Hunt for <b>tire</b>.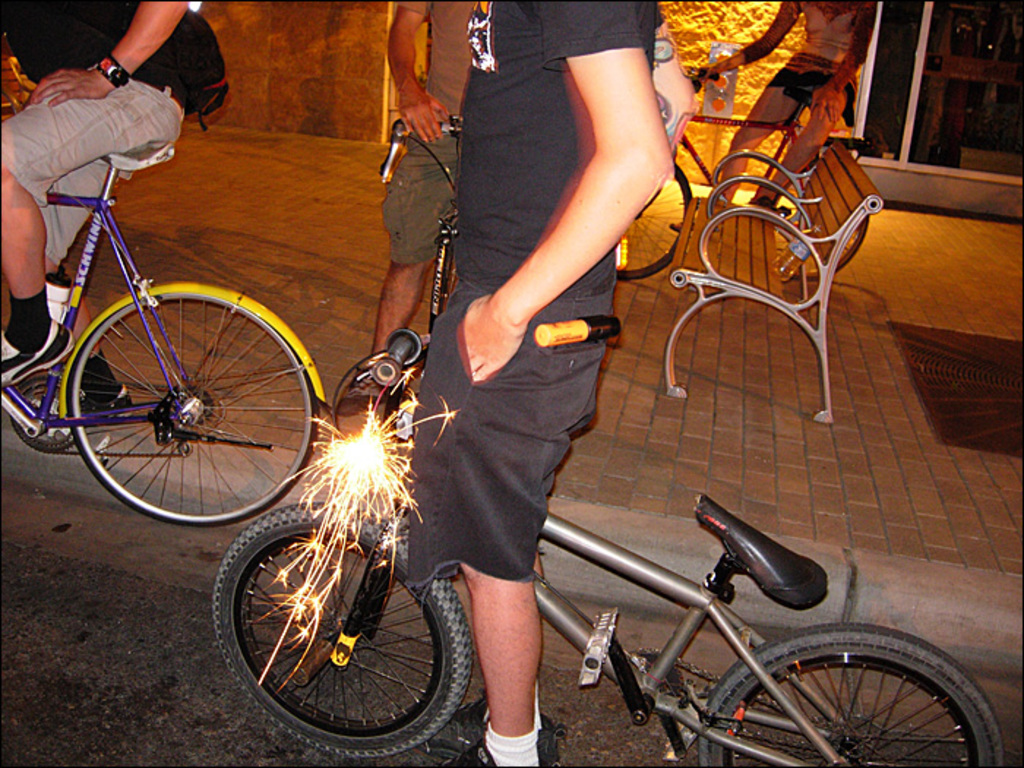
Hunted down at rect(777, 161, 873, 274).
